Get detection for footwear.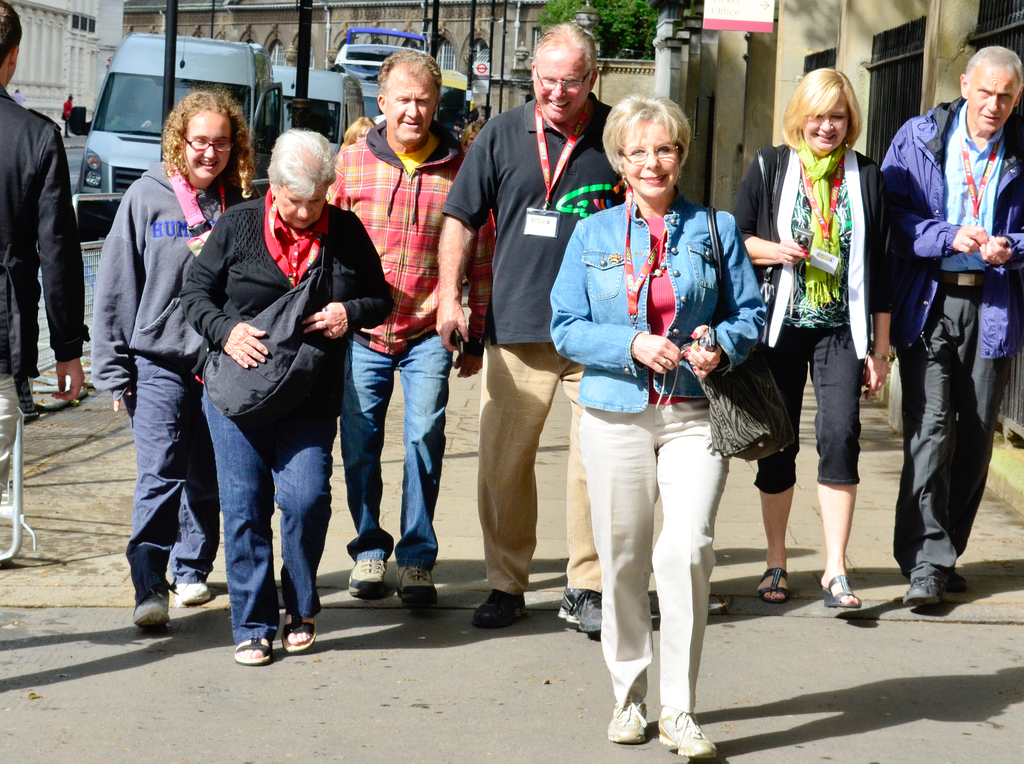
Detection: BBox(904, 576, 944, 606).
